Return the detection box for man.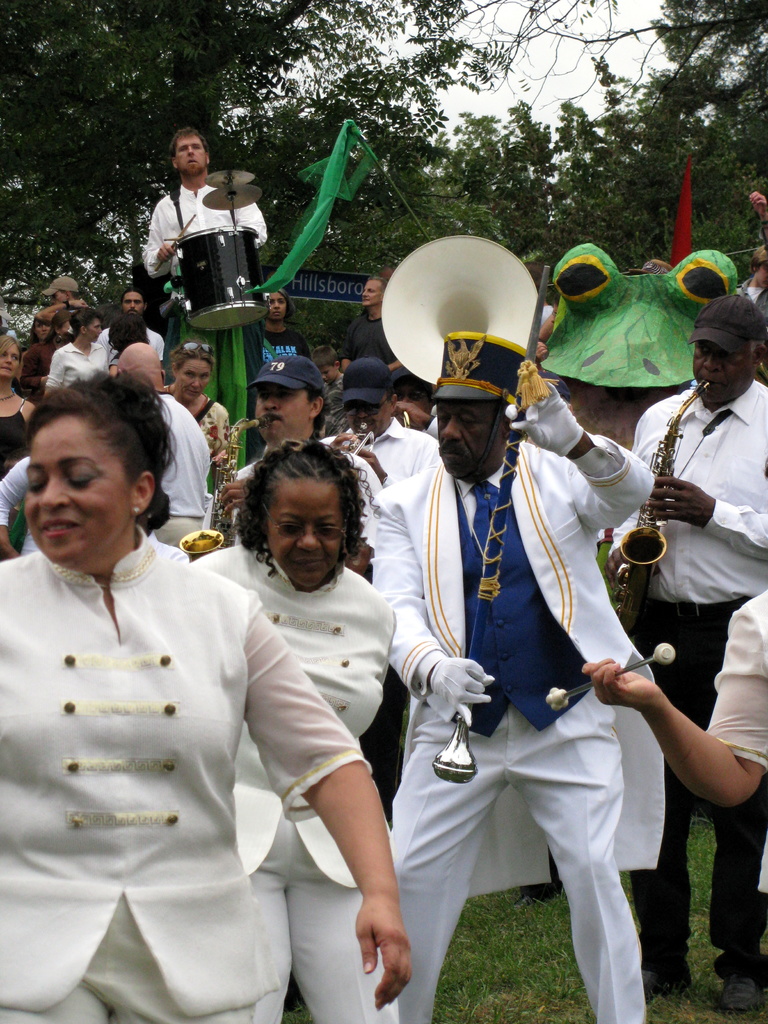
bbox(219, 354, 383, 576).
